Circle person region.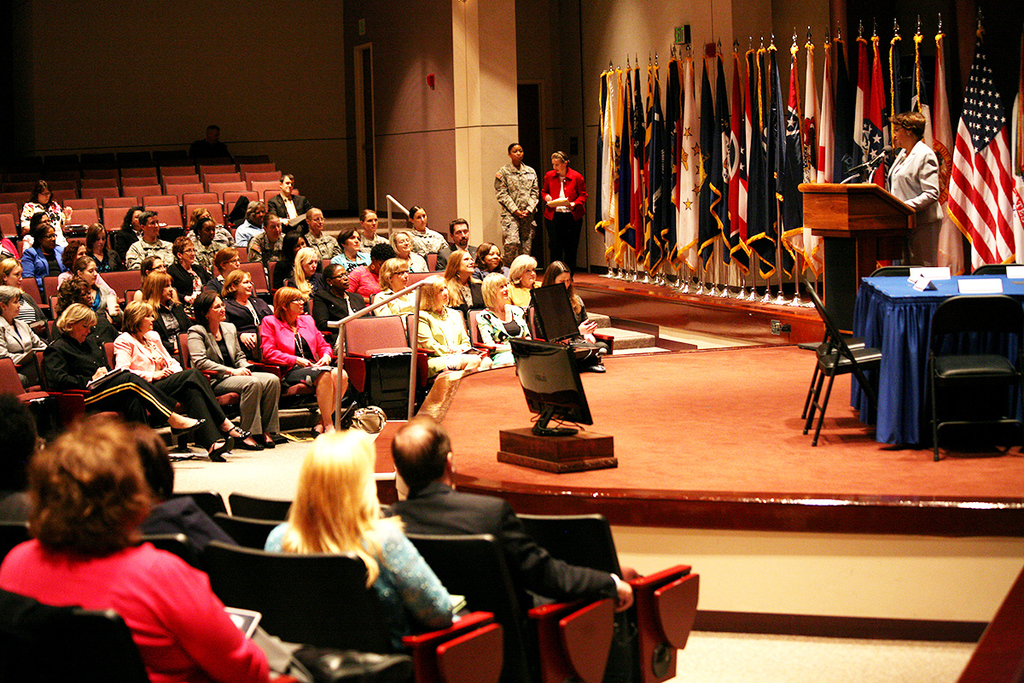
Region: Rect(0, 256, 48, 341).
